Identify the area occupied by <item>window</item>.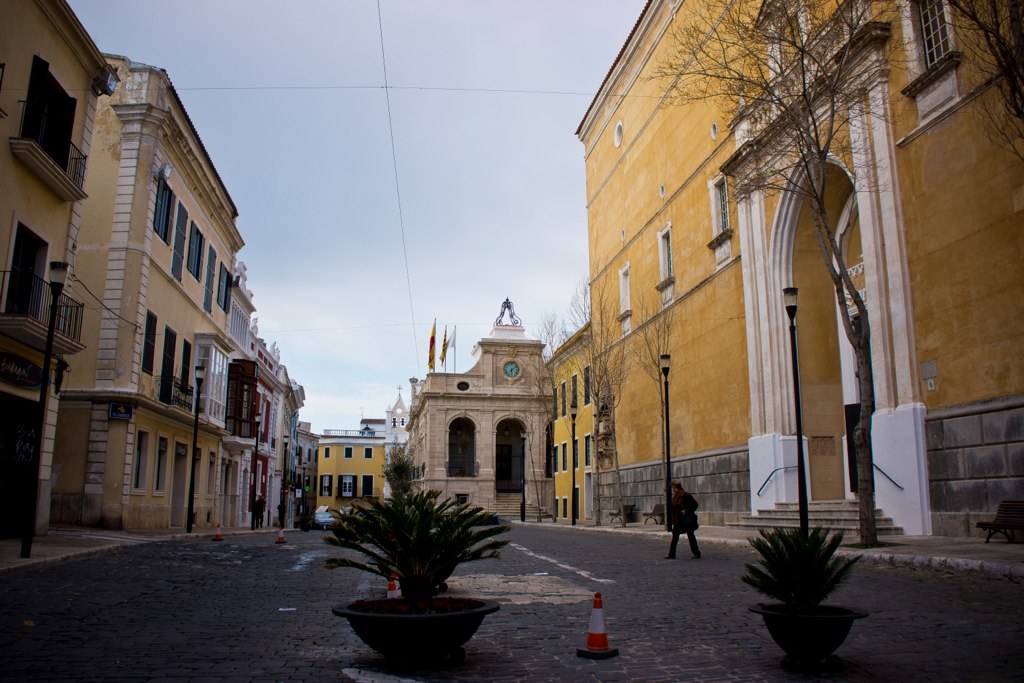
Area: box(652, 221, 674, 288).
